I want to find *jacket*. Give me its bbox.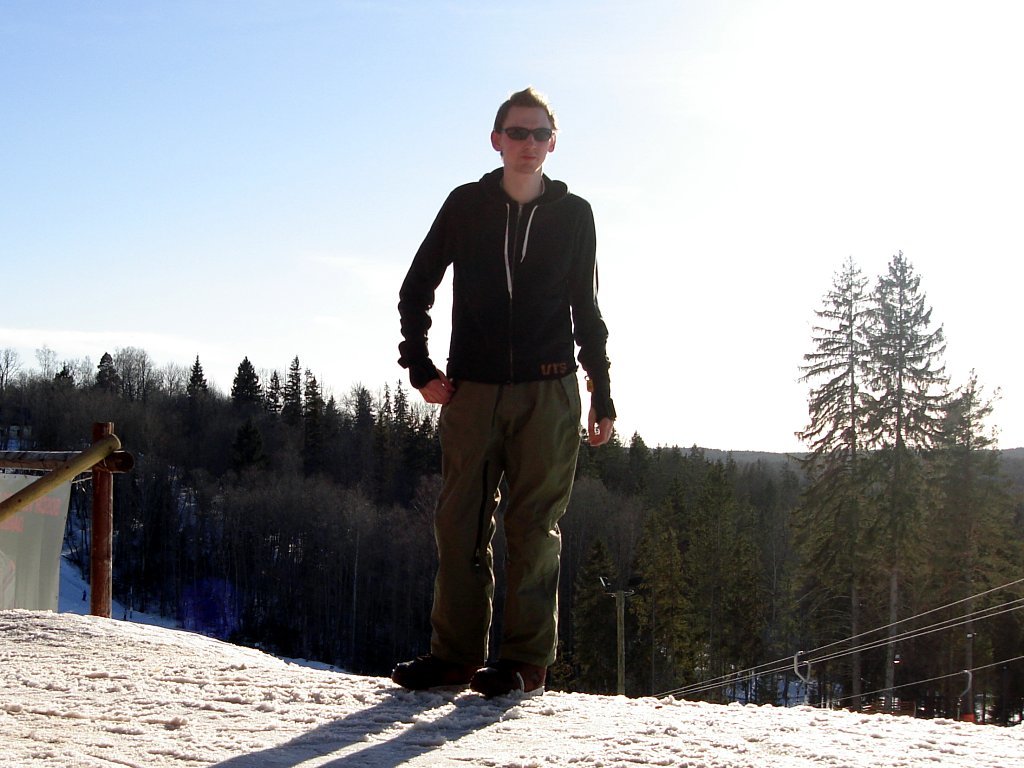
399 127 605 400.
